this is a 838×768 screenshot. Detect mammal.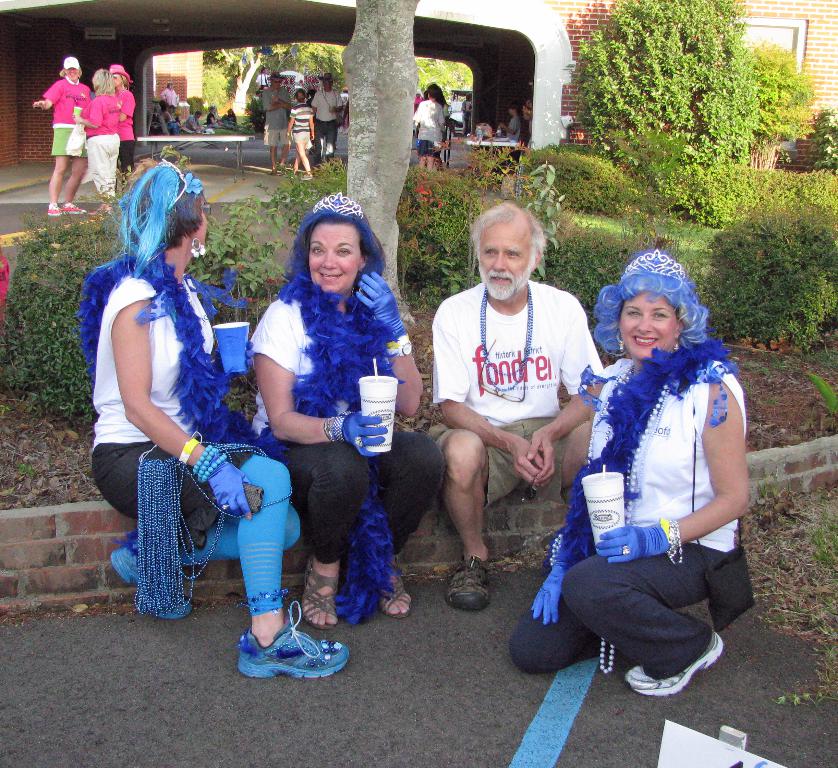
[x1=176, y1=114, x2=182, y2=133].
